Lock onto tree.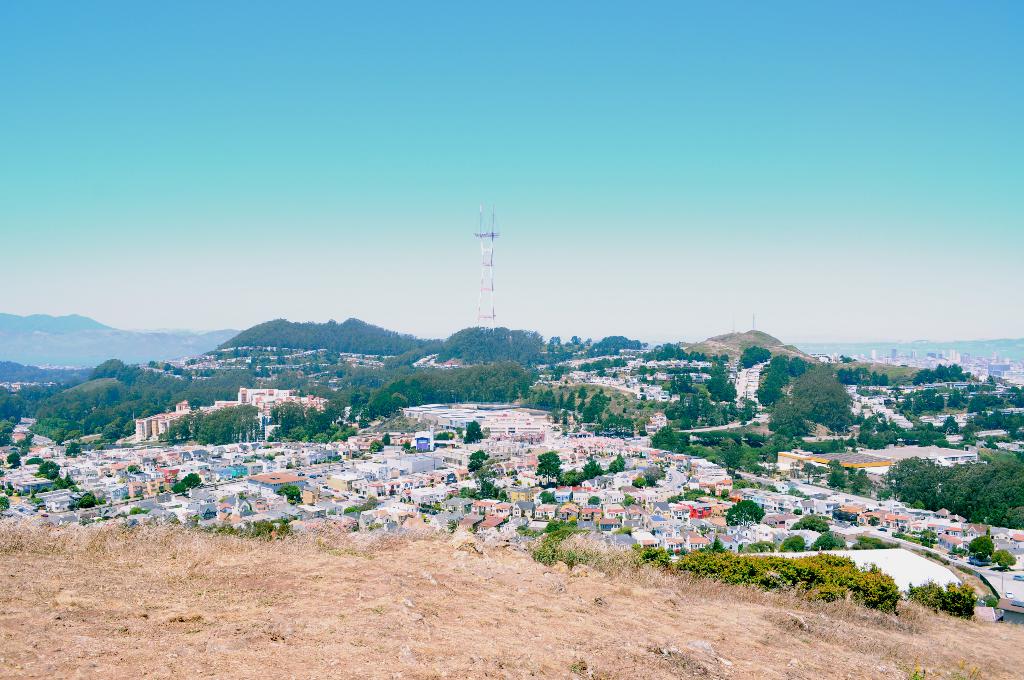
Locked: {"left": 0, "top": 419, "right": 19, "bottom": 448}.
